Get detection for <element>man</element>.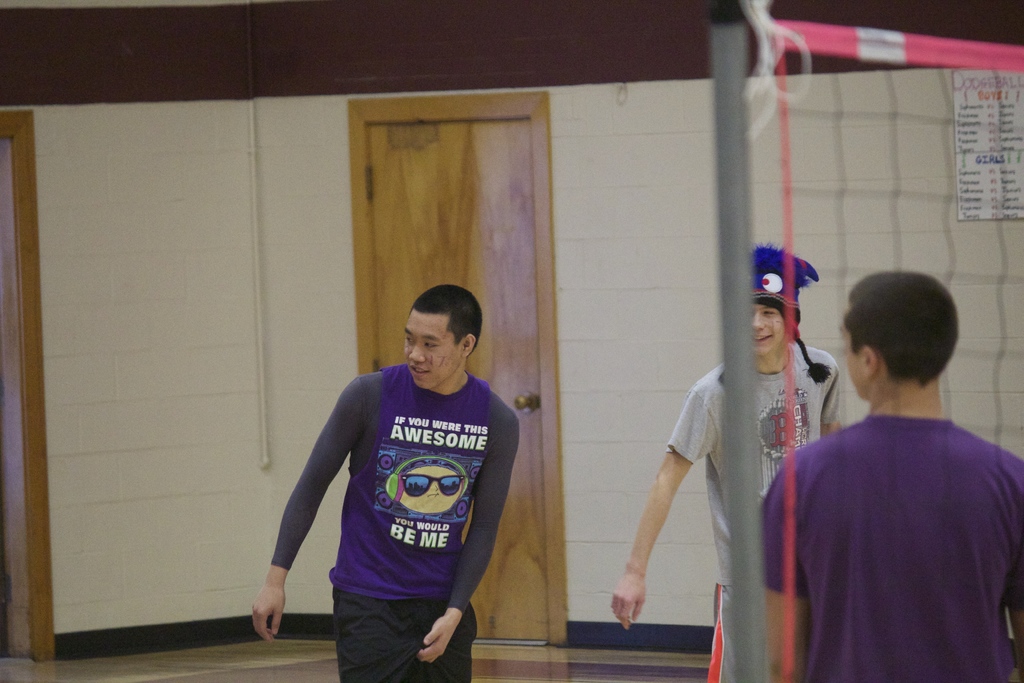
Detection: (610,241,845,682).
